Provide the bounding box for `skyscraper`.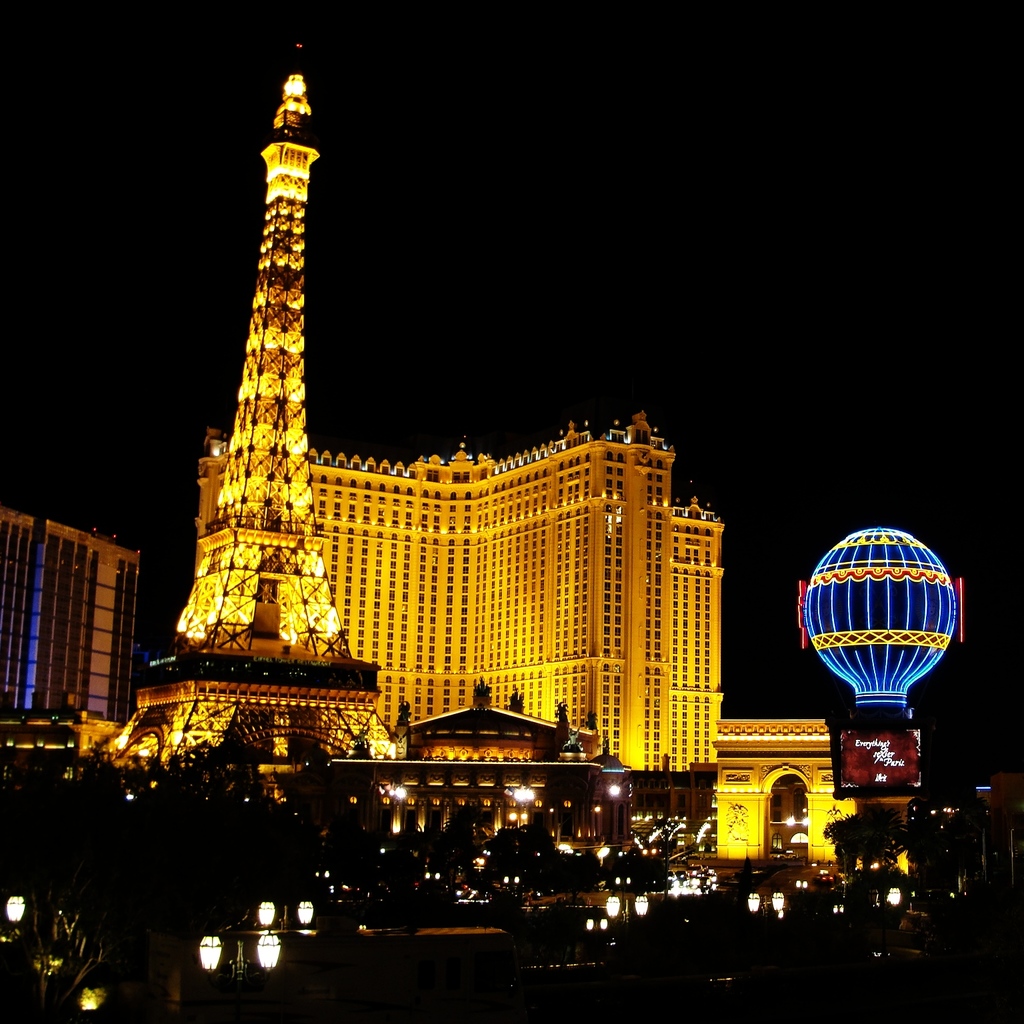
l=184, t=255, r=735, b=837.
